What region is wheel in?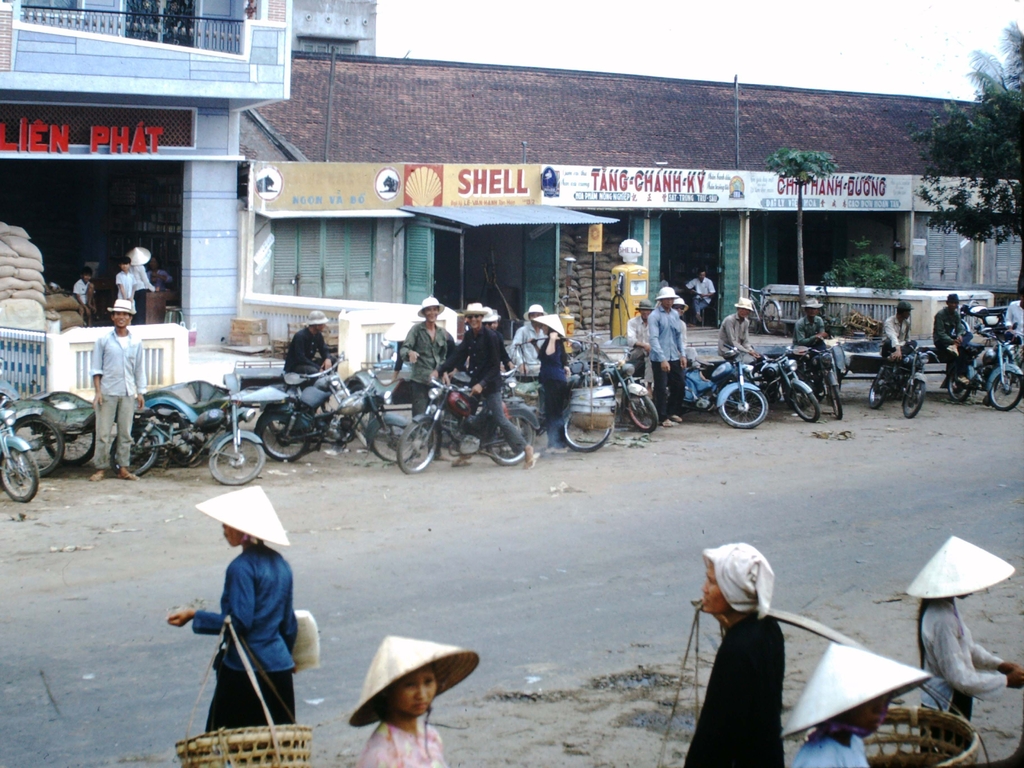
BBox(13, 416, 67, 478).
